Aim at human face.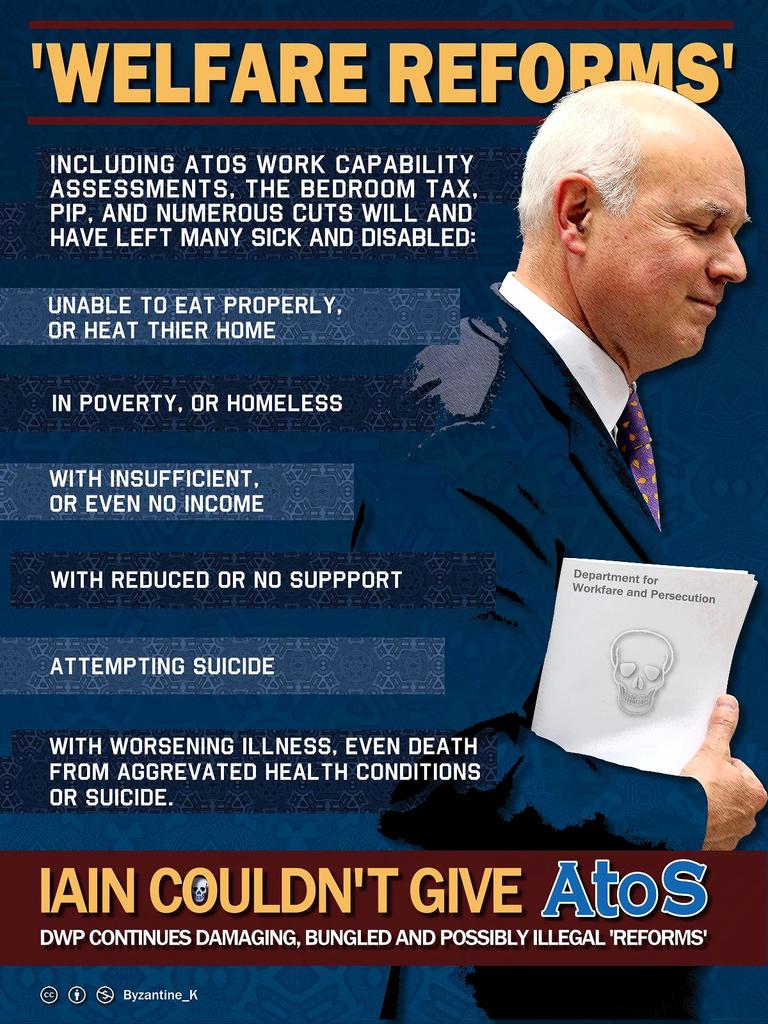
Aimed at 581,156,753,359.
